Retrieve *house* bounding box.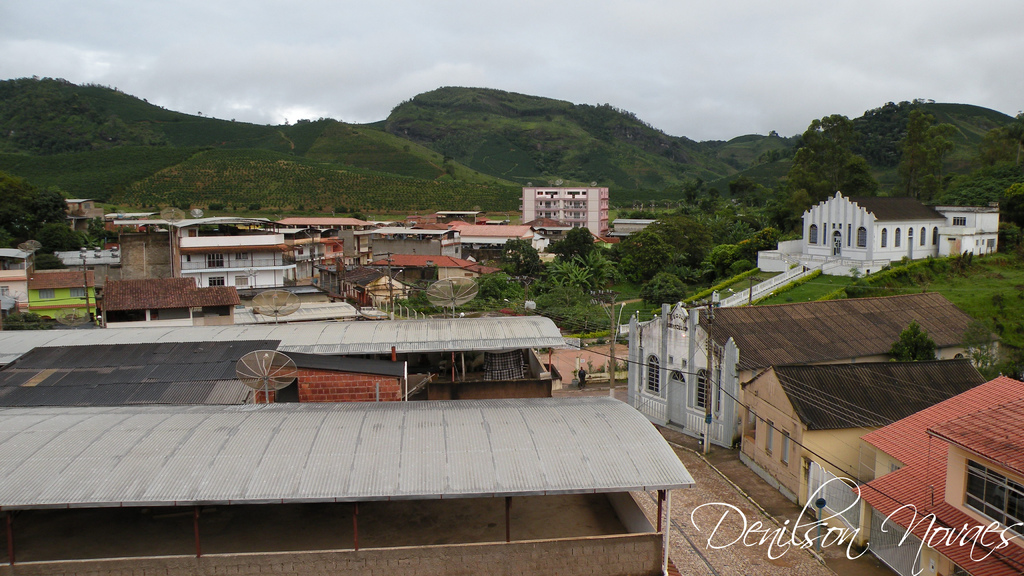
Bounding box: (22,266,100,325).
